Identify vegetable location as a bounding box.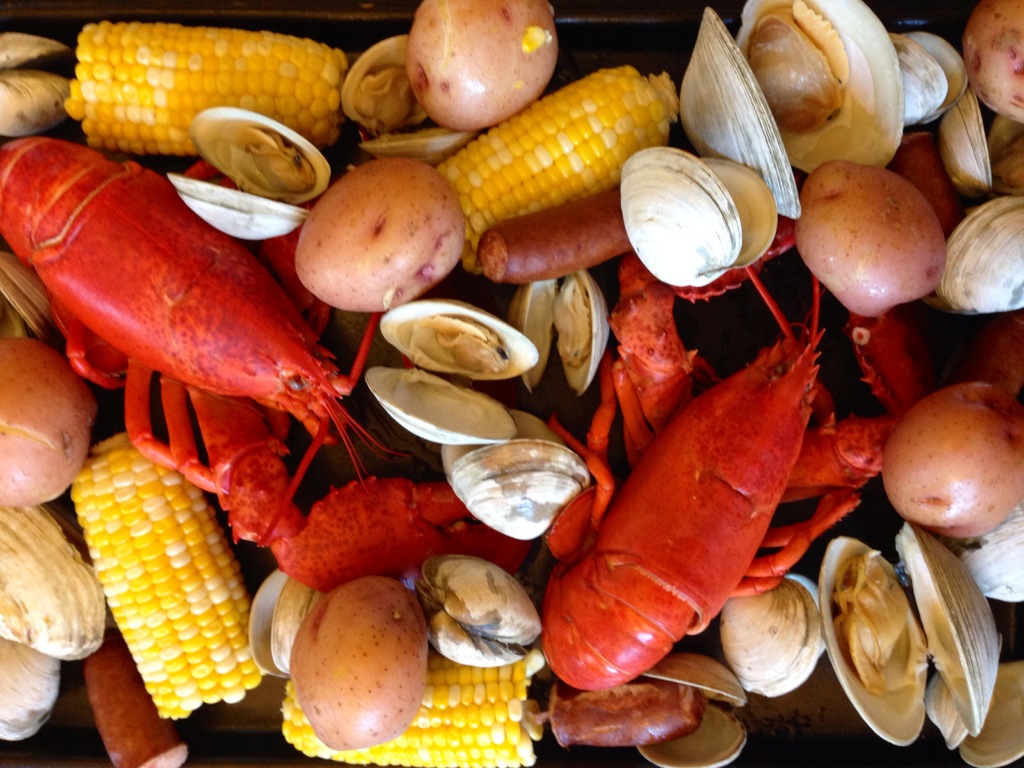
box(410, 0, 559, 131).
